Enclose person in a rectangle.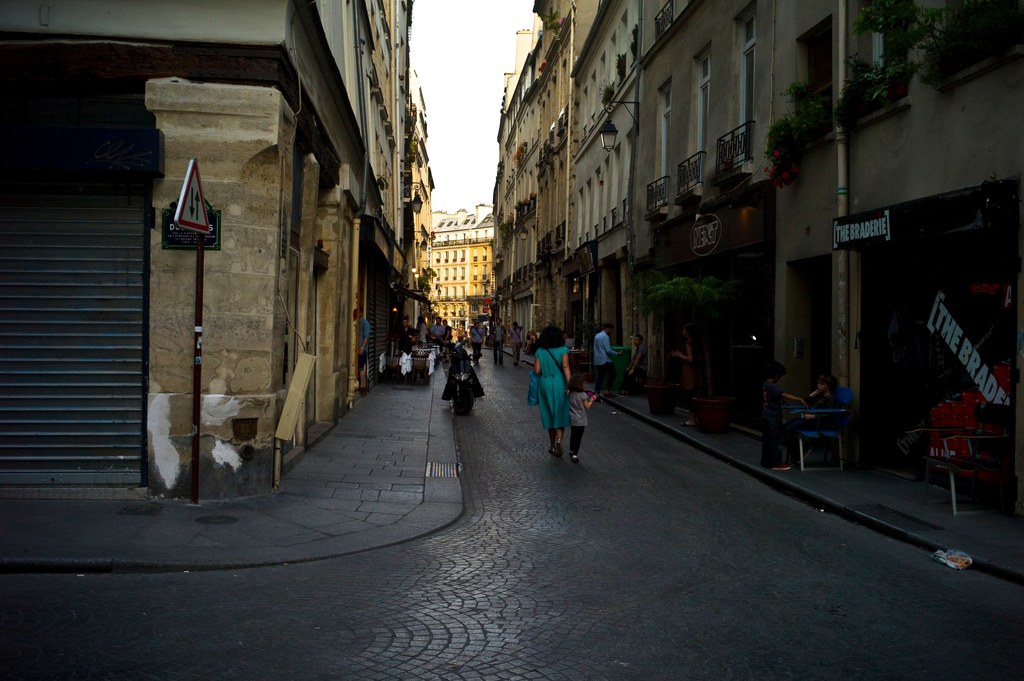
[766, 364, 845, 477].
